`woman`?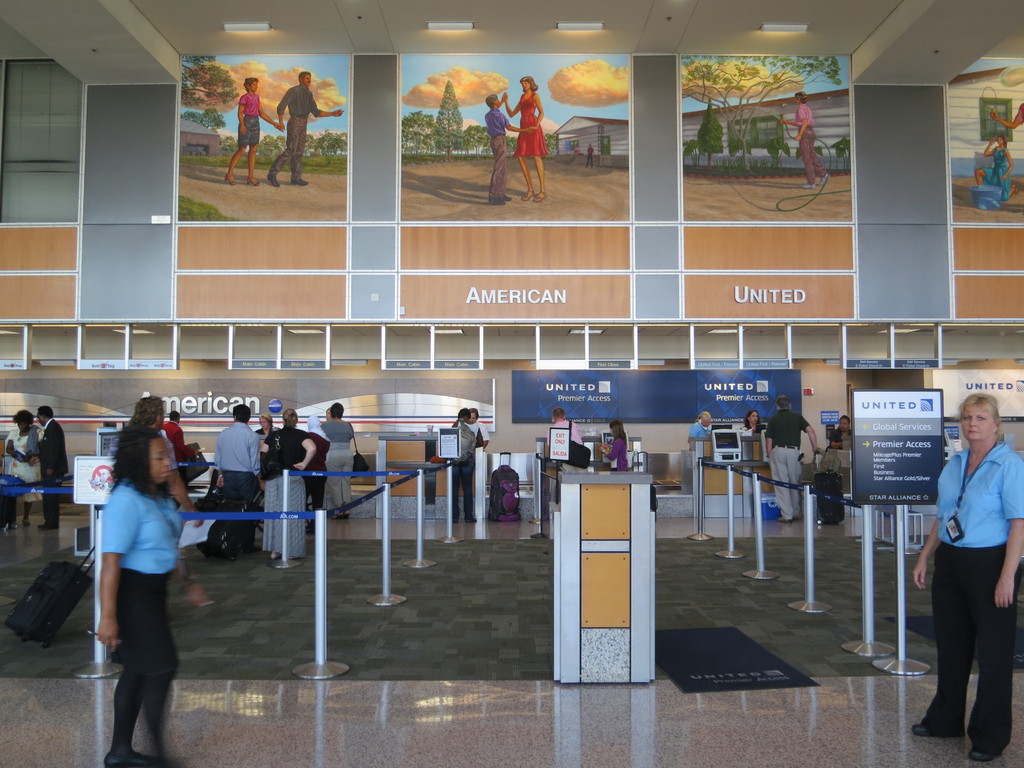
72,414,206,756
